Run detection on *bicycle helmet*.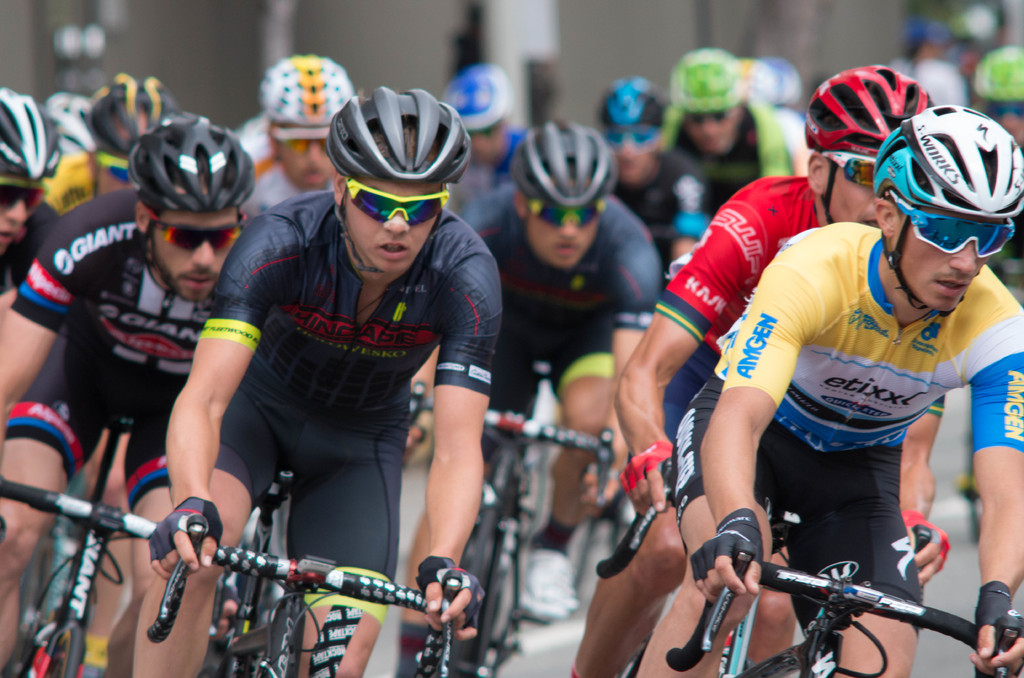
Result: bbox(89, 72, 178, 156).
